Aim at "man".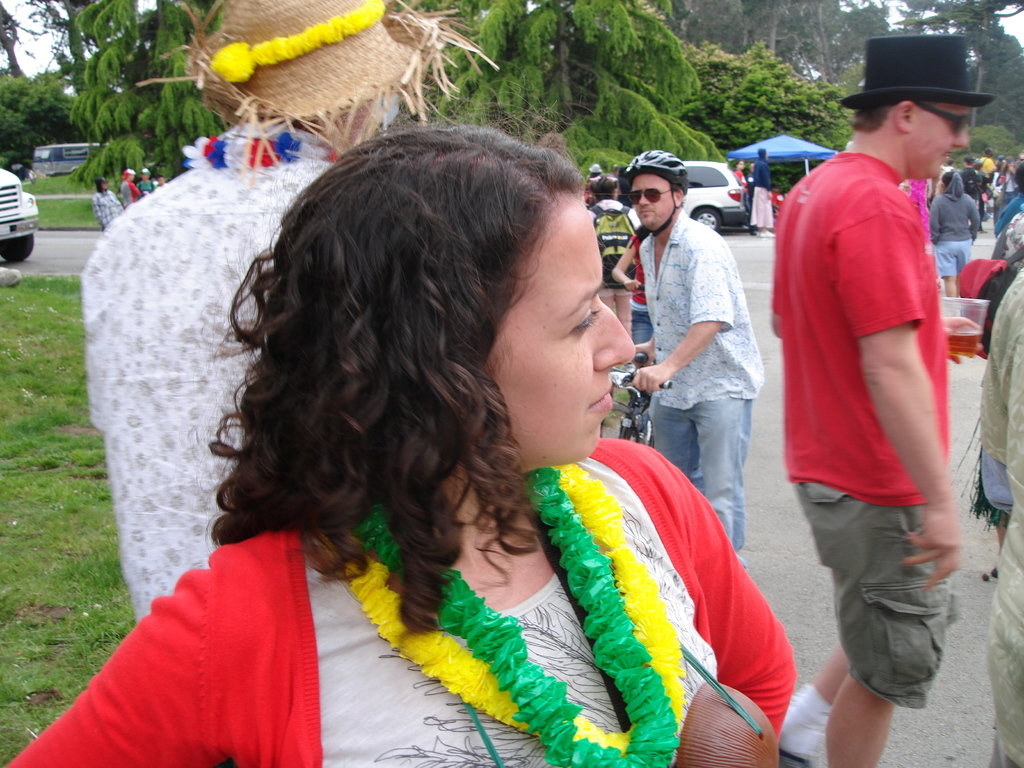
Aimed at bbox=(761, 47, 985, 731).
